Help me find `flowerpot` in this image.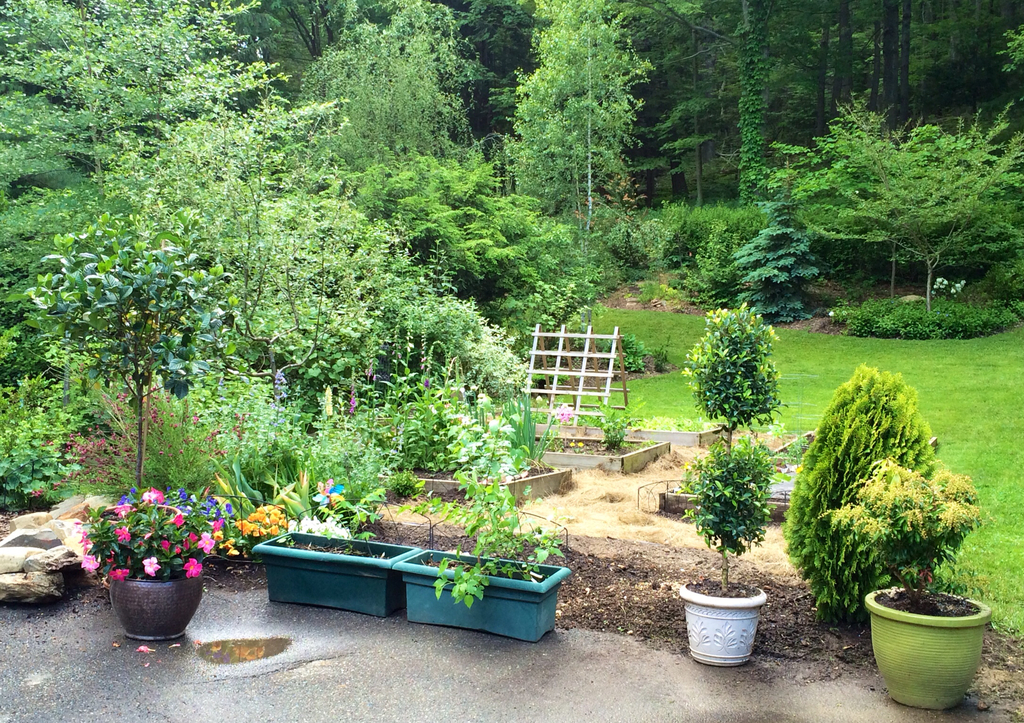
Found it: rect(392, 545, 570, 645).
